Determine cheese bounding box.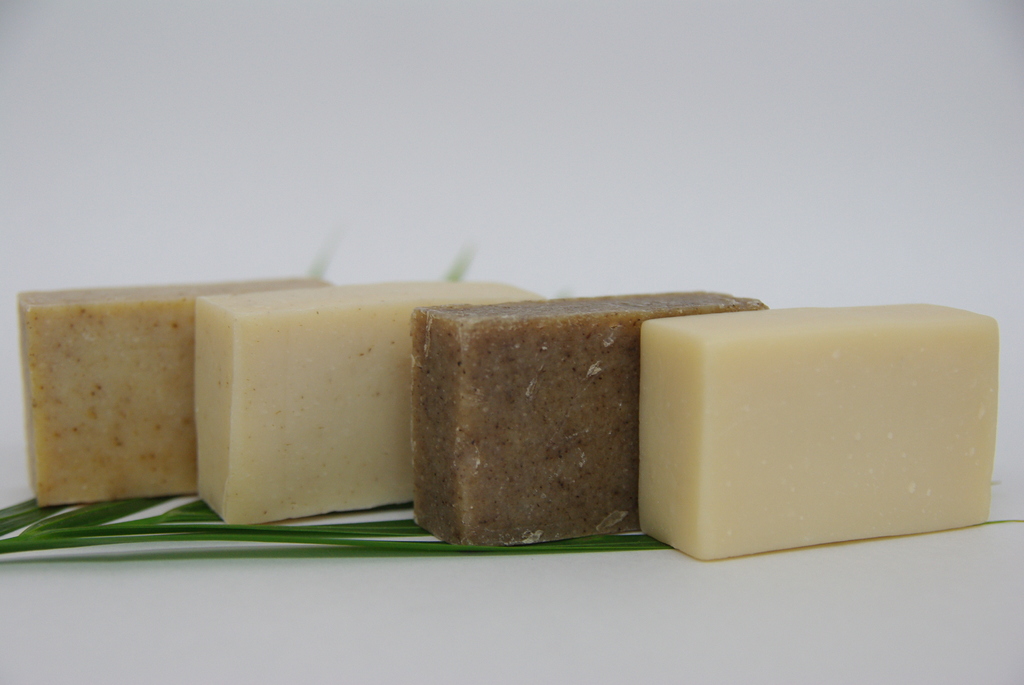
Determined: 639,301,996,563.
